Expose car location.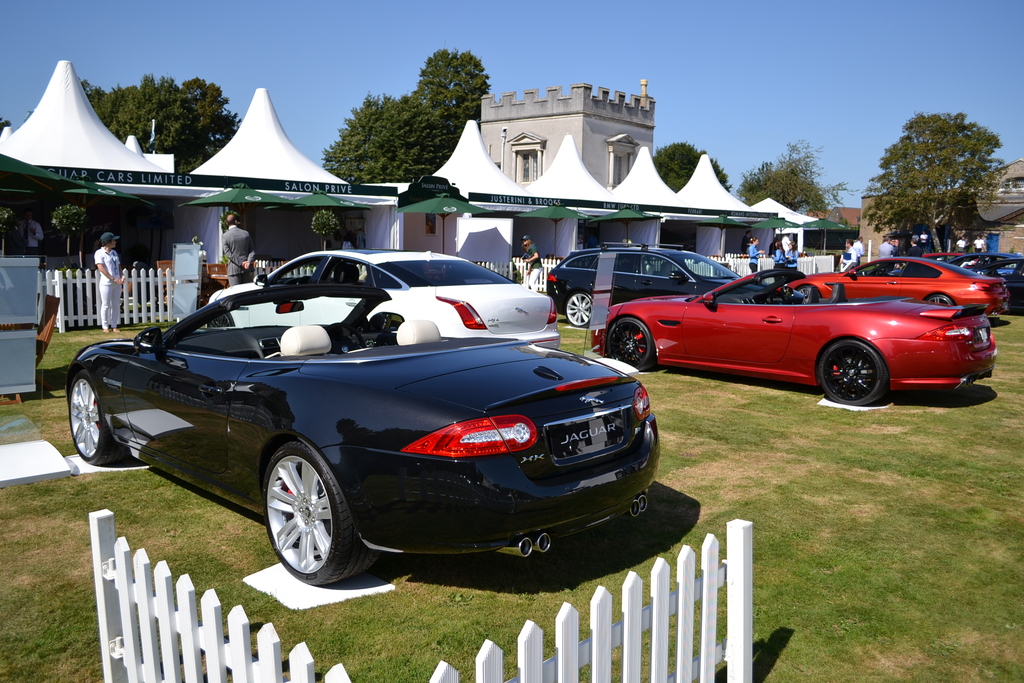
Exposed at select_region(209, 244, 561, 356).
